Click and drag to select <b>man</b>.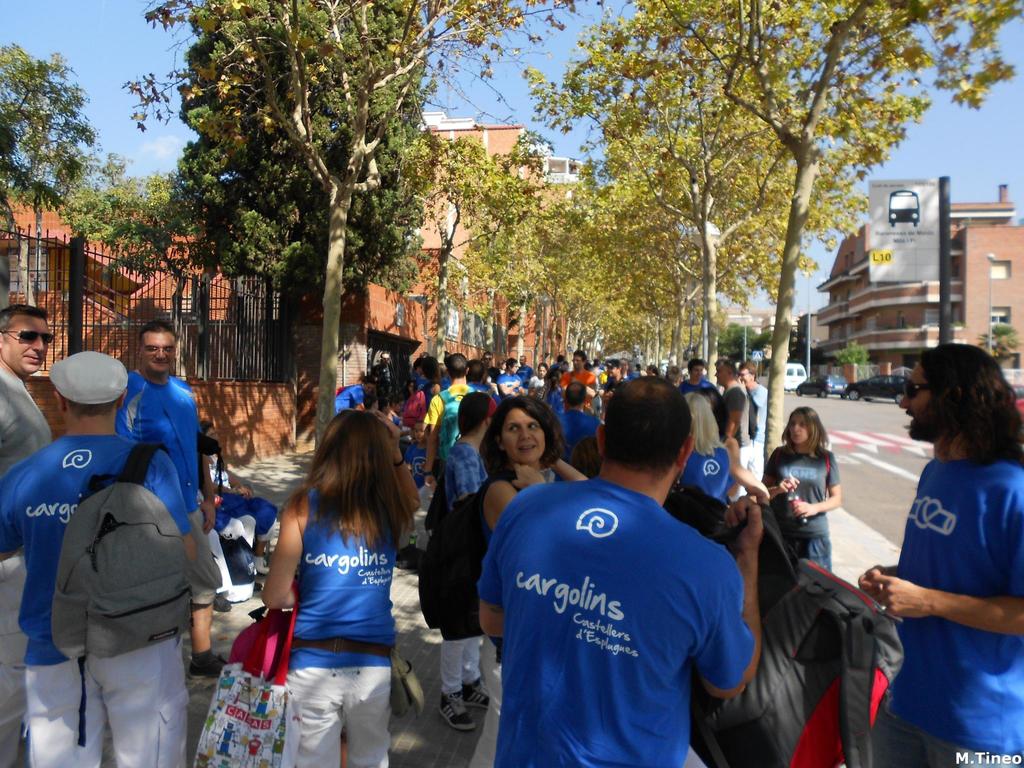
Selection: 0:304:59:767.
